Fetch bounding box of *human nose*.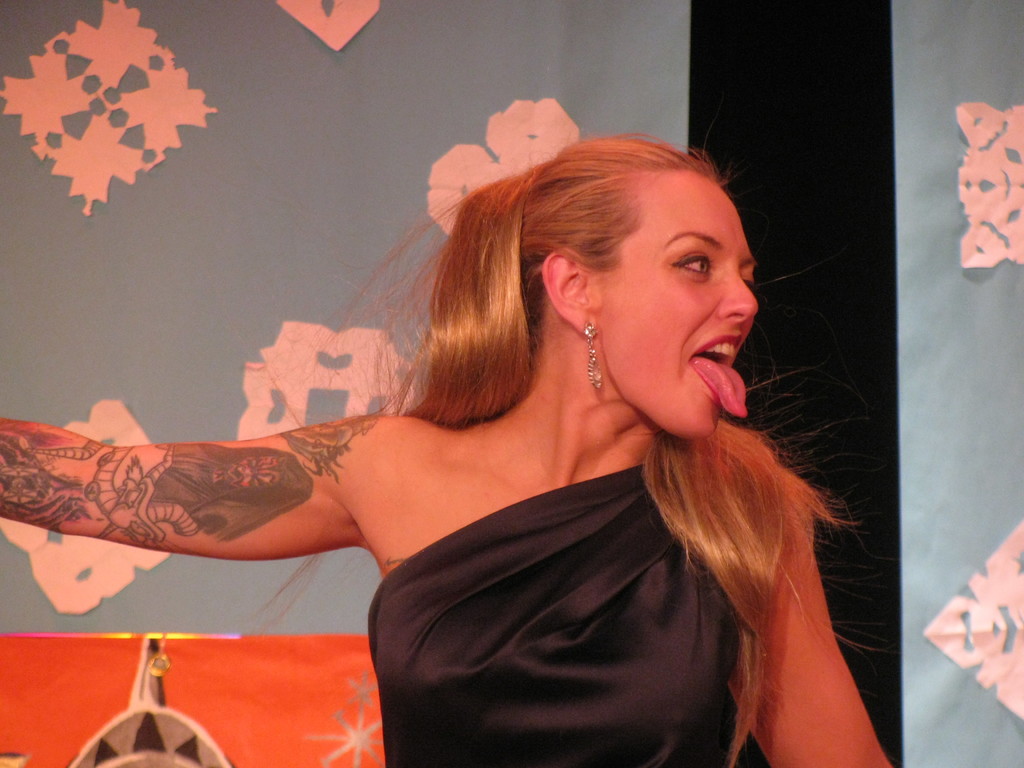
Bbox: box=[718, 273, 760, 323].
